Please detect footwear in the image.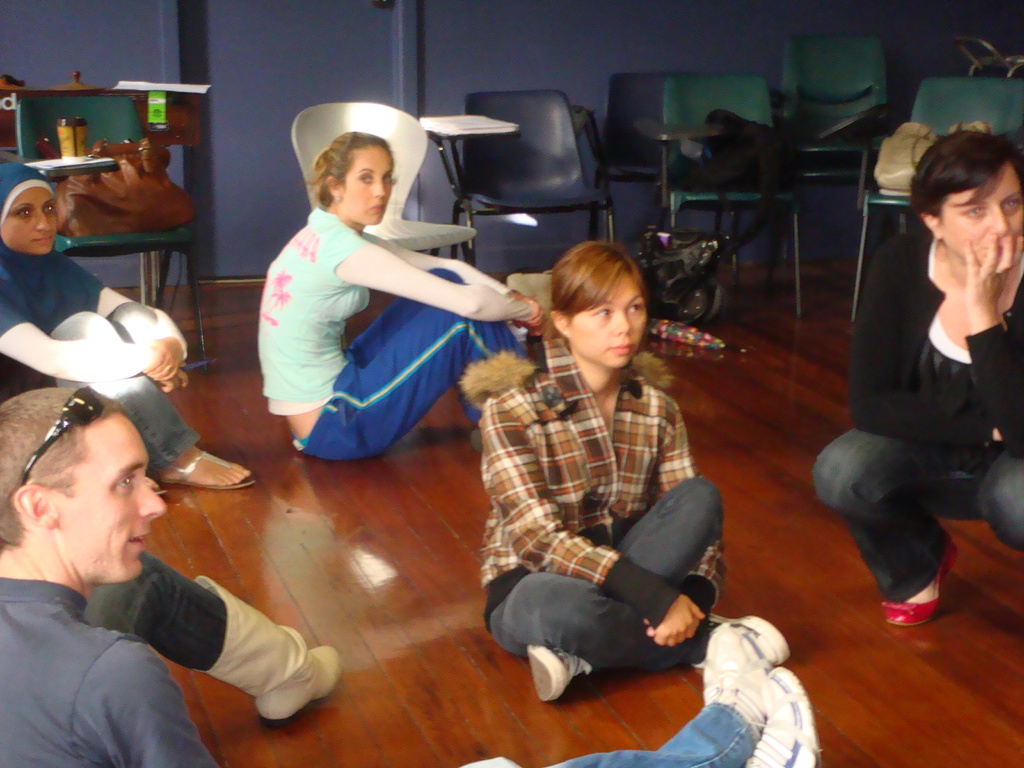
<bbox>697, 612, 792, 673</bbox>.
